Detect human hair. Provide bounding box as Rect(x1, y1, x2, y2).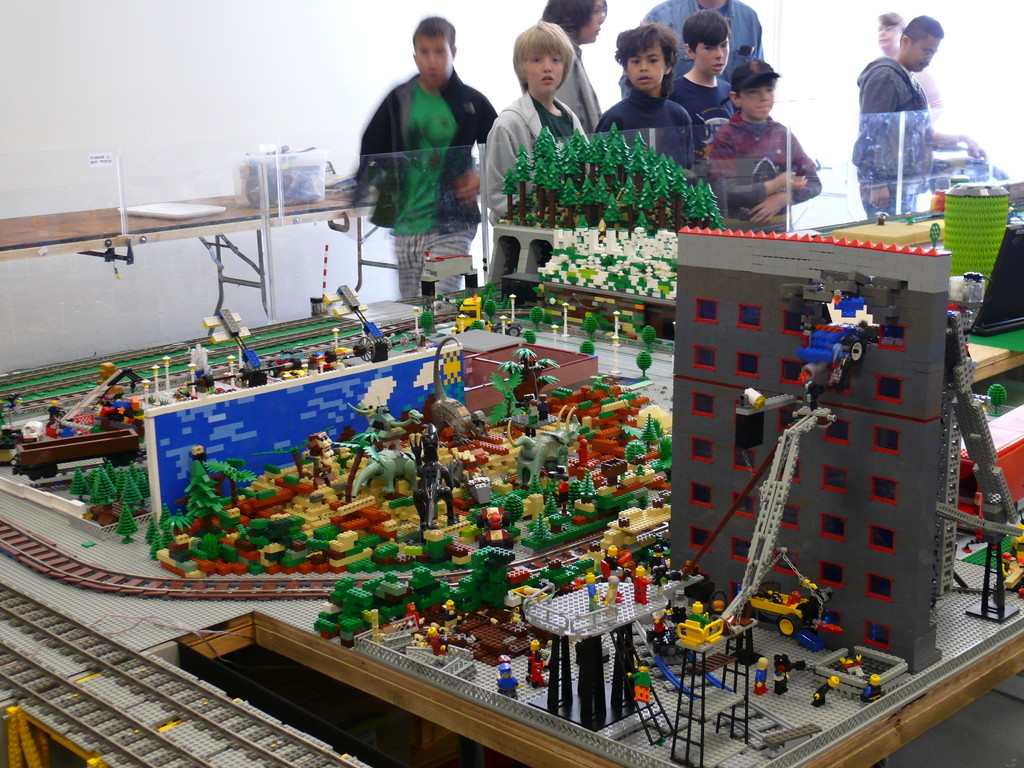
Rect(510, 20, 577, 89).
